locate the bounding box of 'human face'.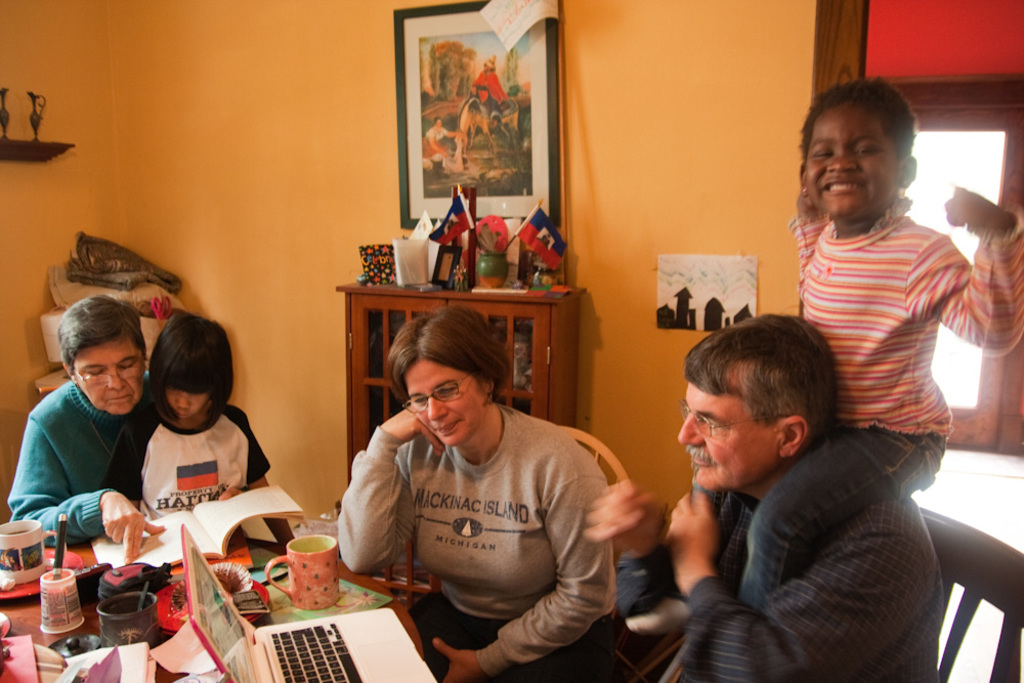
Bounding box: l=435, t=116, r=442, b=128.
